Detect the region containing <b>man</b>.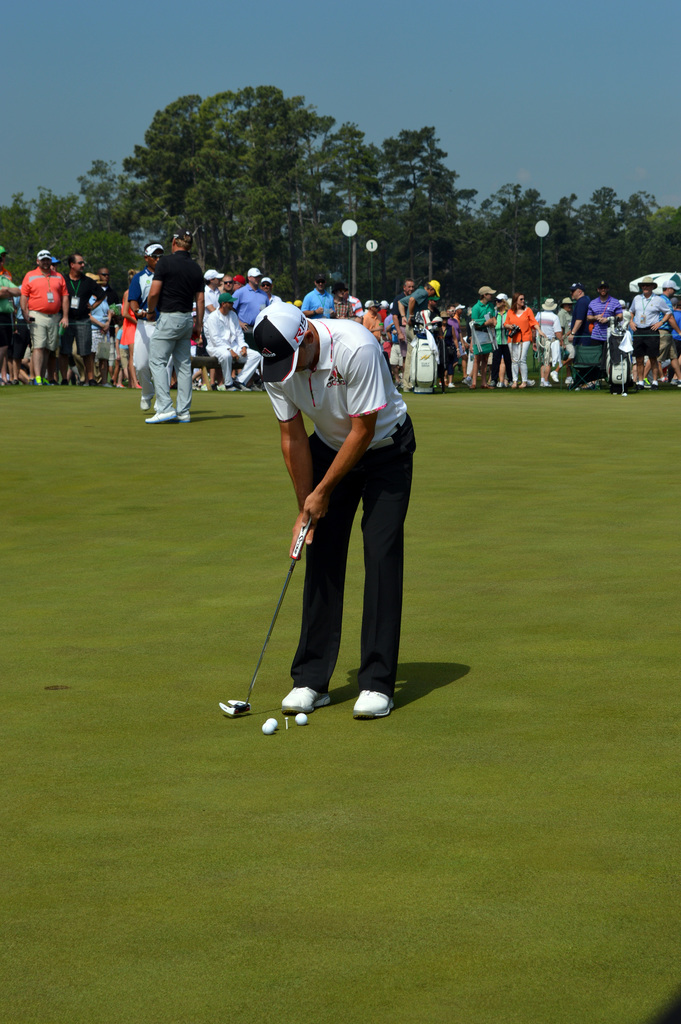
[left=391, top=278, right=414, bottom=369].
